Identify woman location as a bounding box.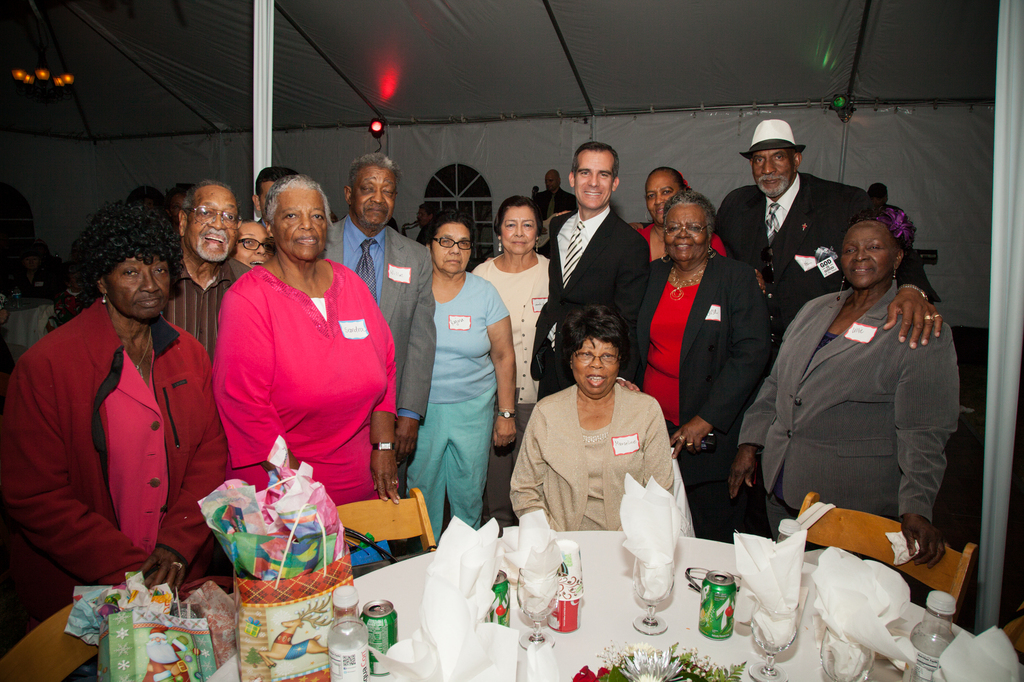
x1=0, y1=197, x2=231, y2=651.
